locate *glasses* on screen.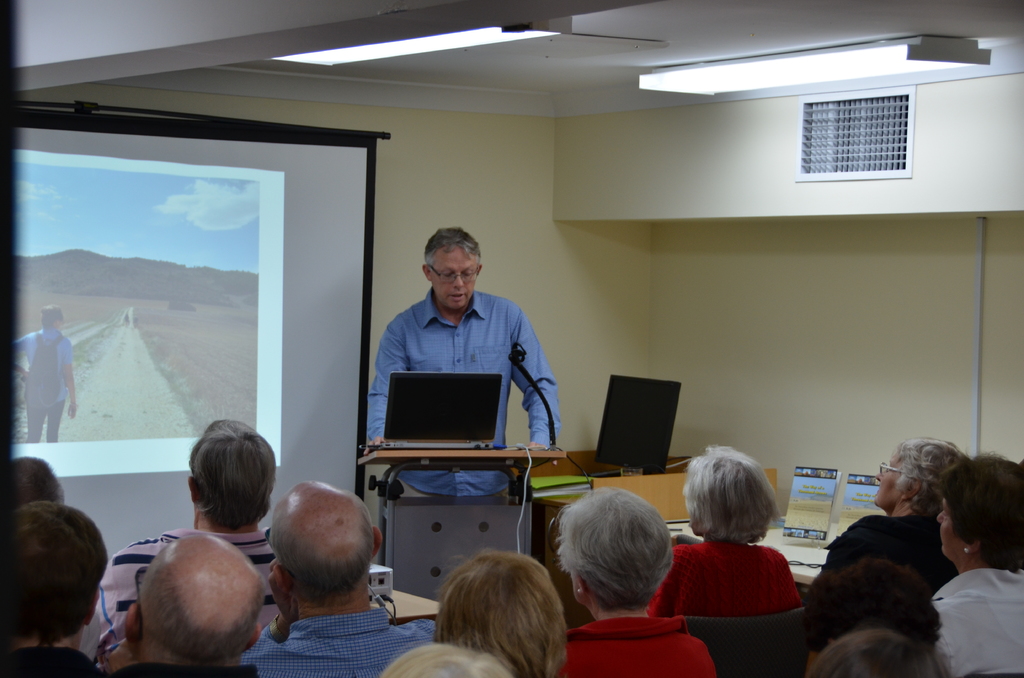
On screen at (428, 259, 480, 283).
